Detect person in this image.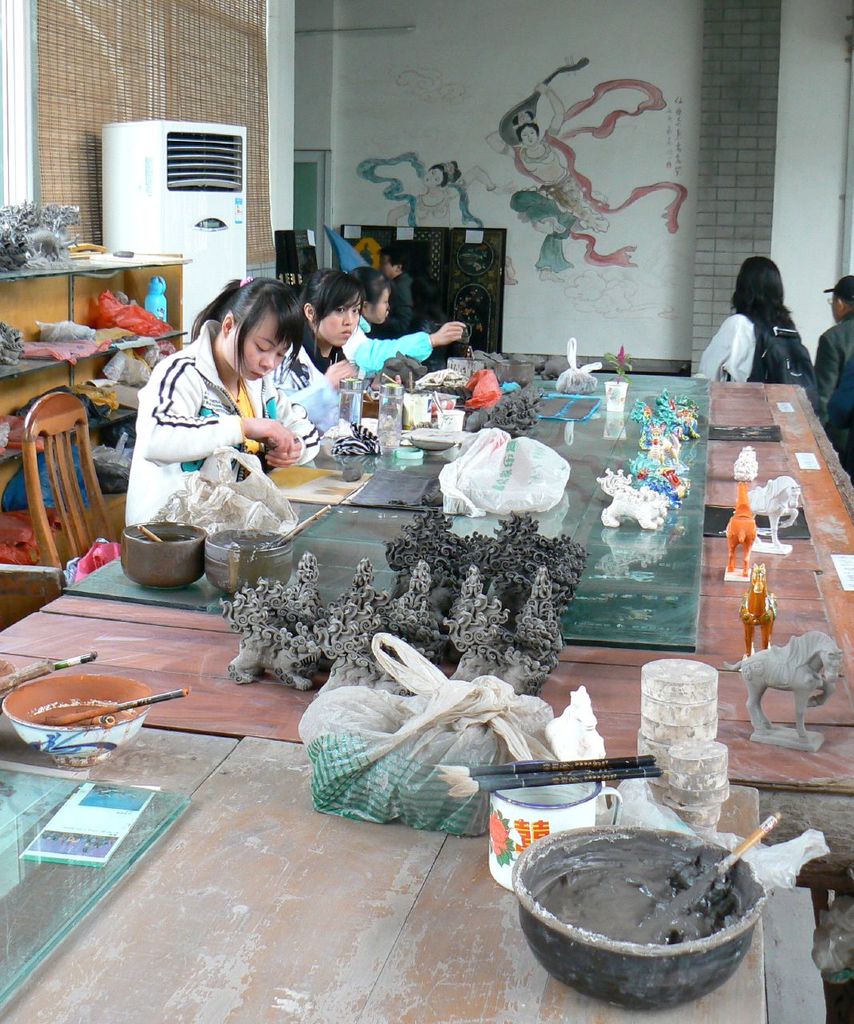
Detection: Rect(718, 247, 825, 393).
